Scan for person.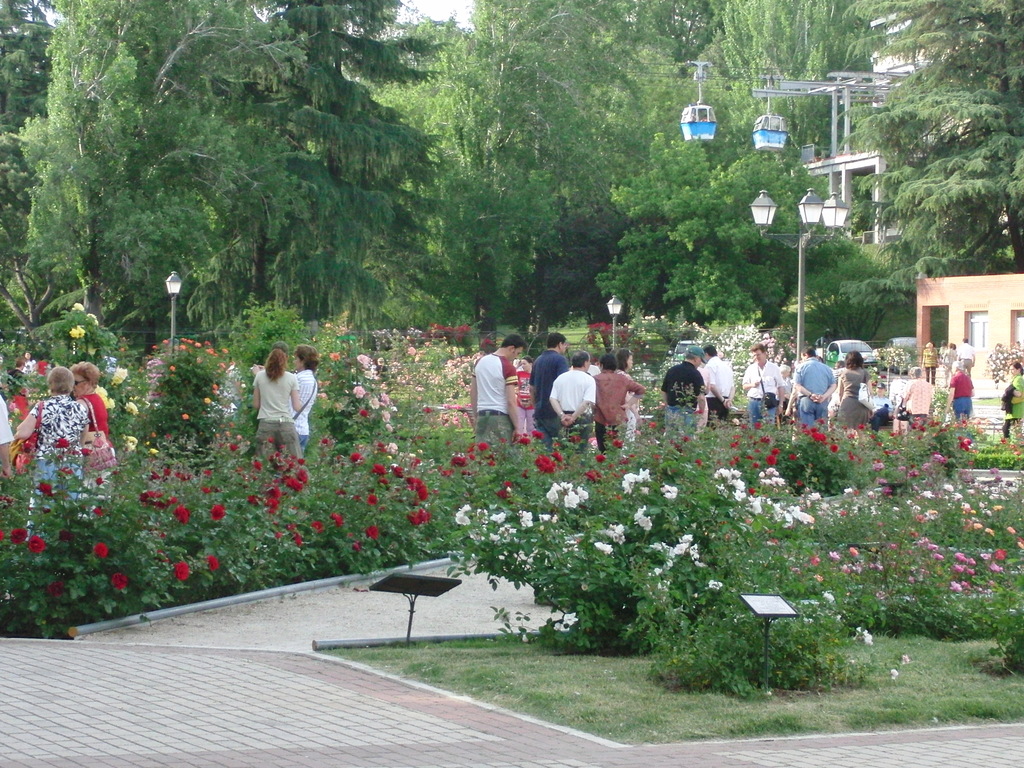
Scan result: (1001,362,1023,445).
